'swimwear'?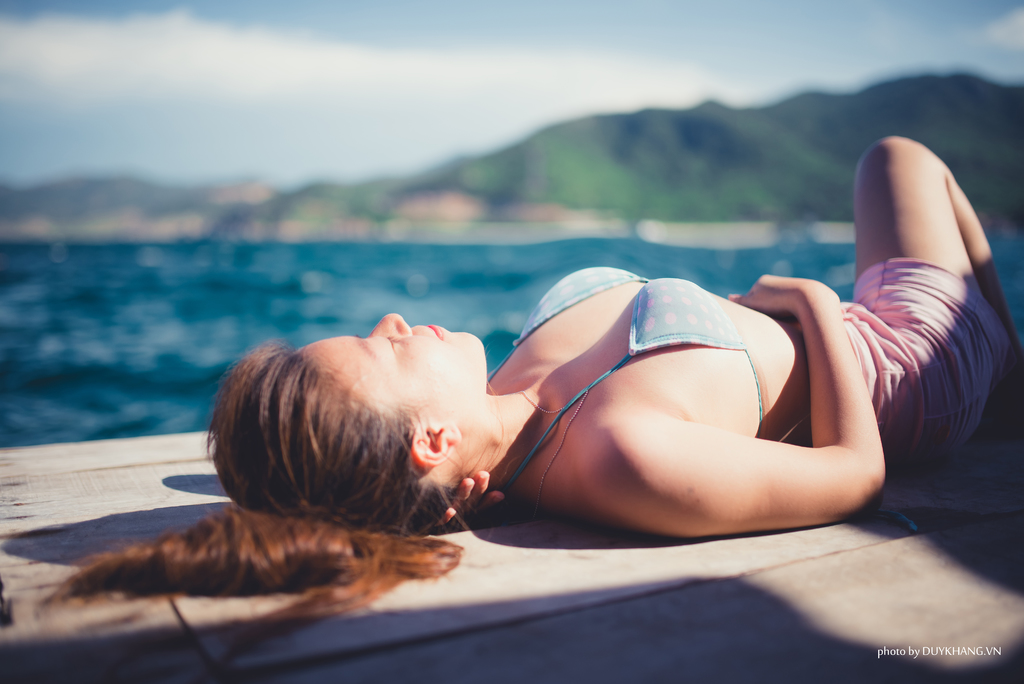
locate(502, 265, 762, 484)
